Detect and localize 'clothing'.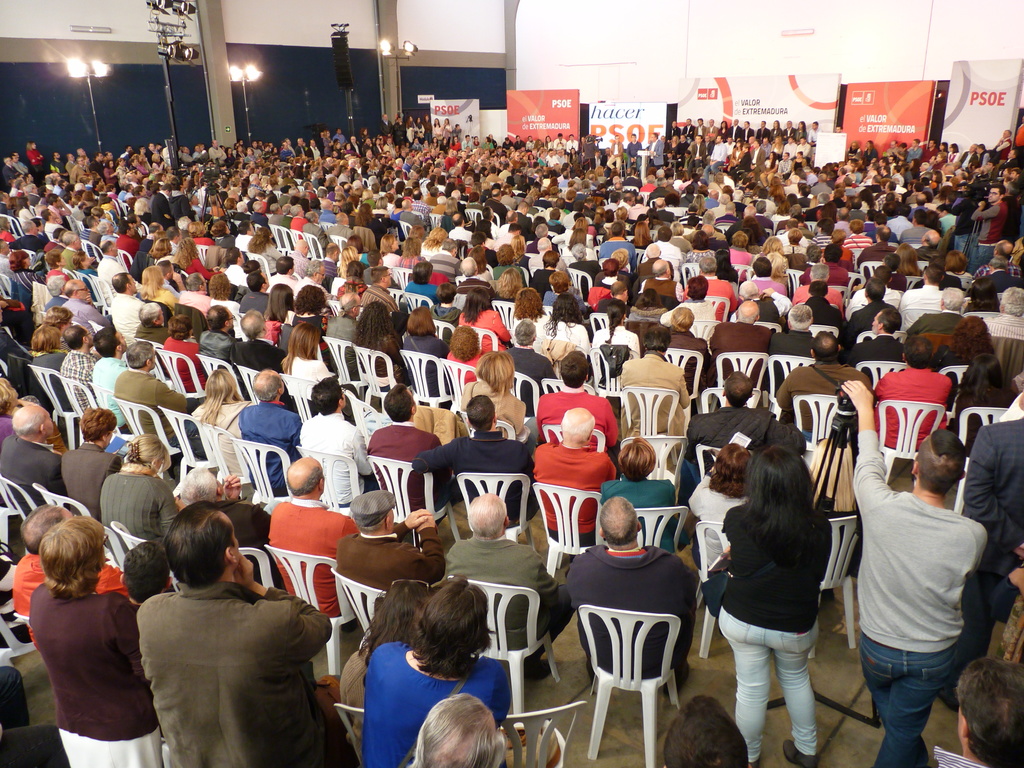
Localized at (left=947, top=198, right=976, bottom=262).
